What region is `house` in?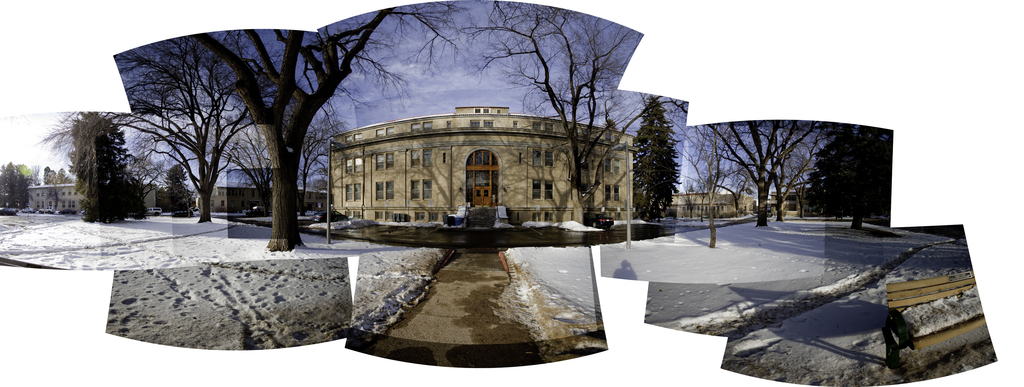
(213, 187, 322, 216).
